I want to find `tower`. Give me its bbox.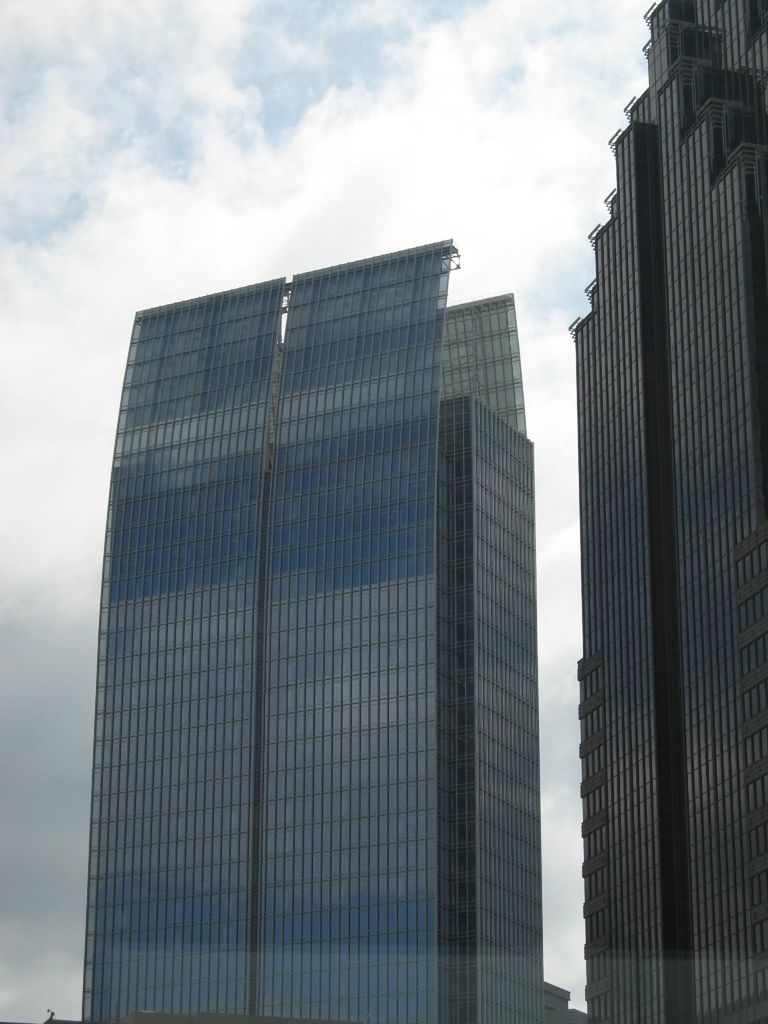
l=77, t=239, r=547, b=1023.
